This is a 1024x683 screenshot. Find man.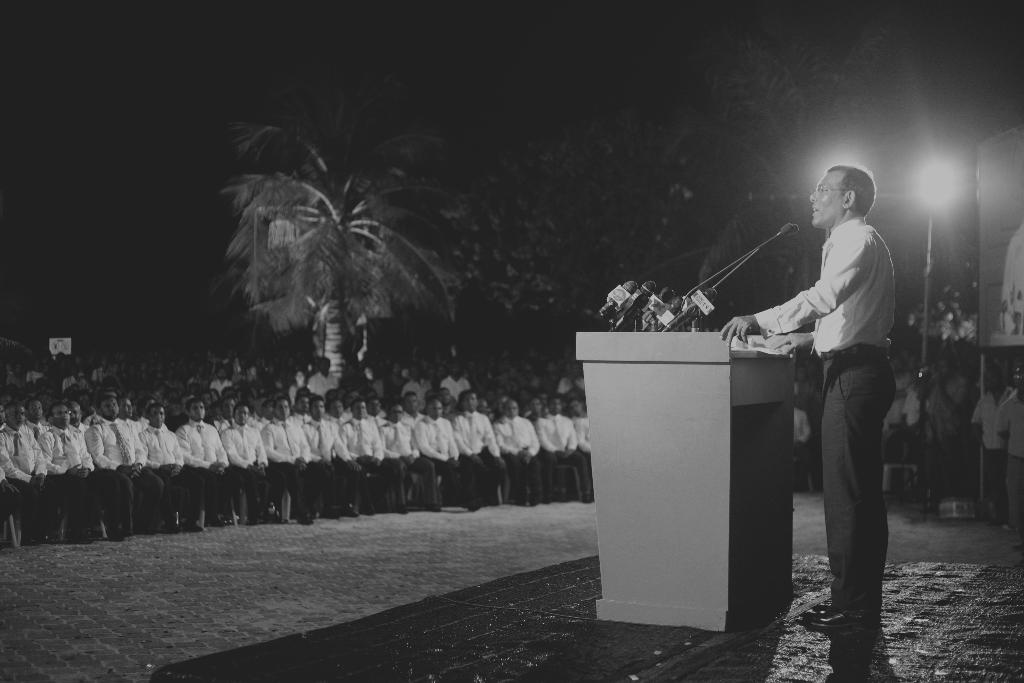
Bounding box: select_region(38, 401, 115, 550).
